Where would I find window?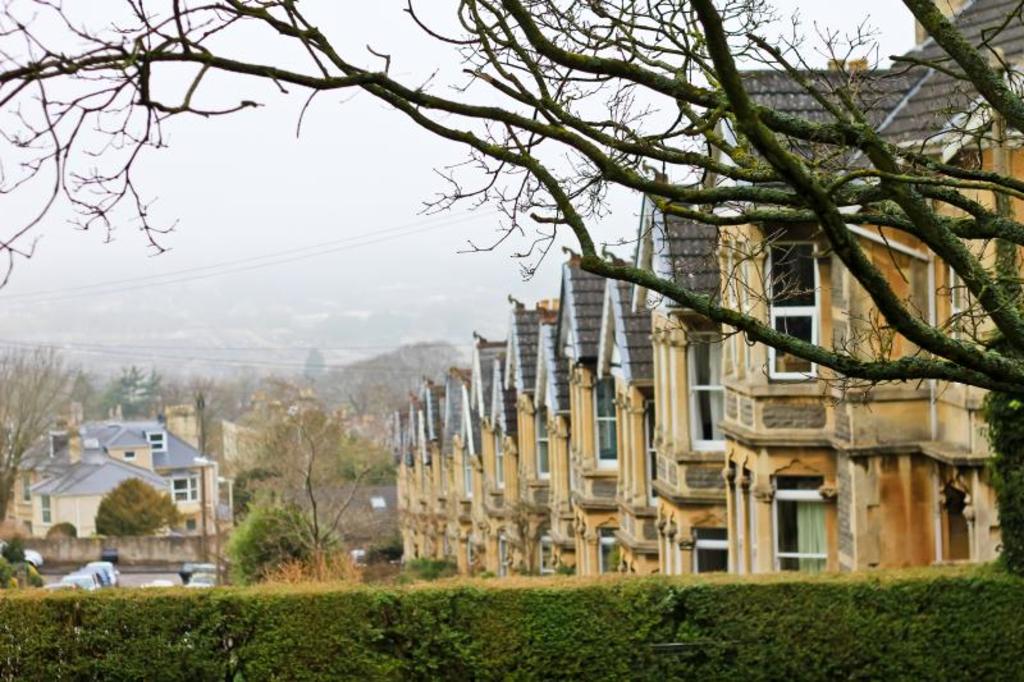
At x1=500 y1=539 x2=507 y2=586.
